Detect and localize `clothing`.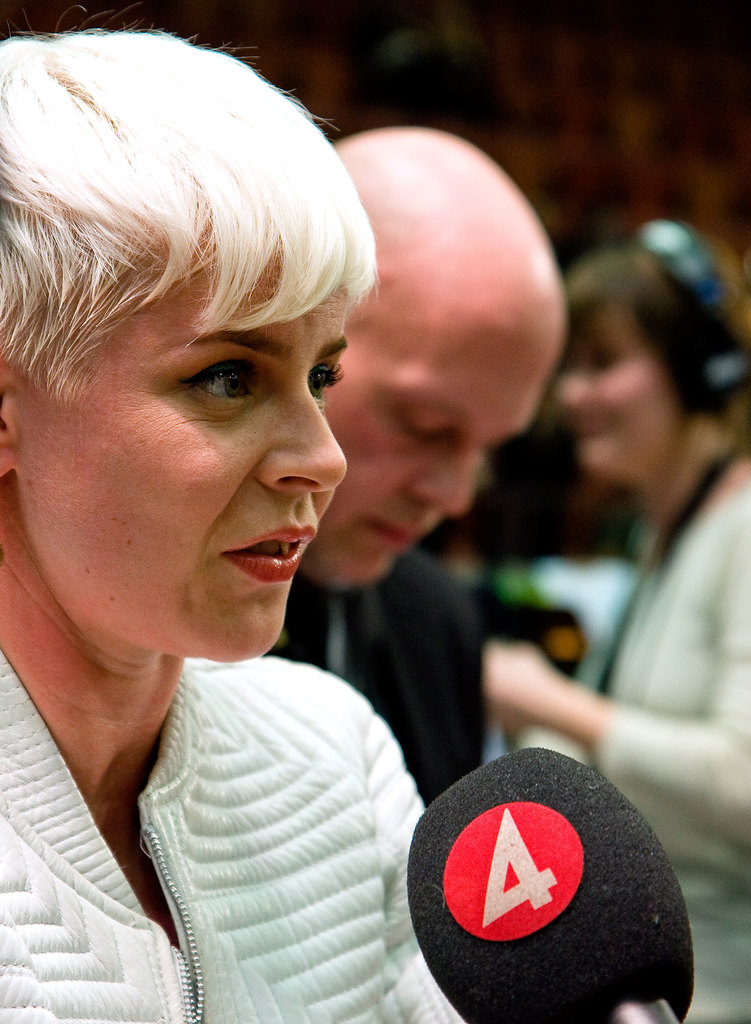
Localized at region(5, 566, 478, 1007).
